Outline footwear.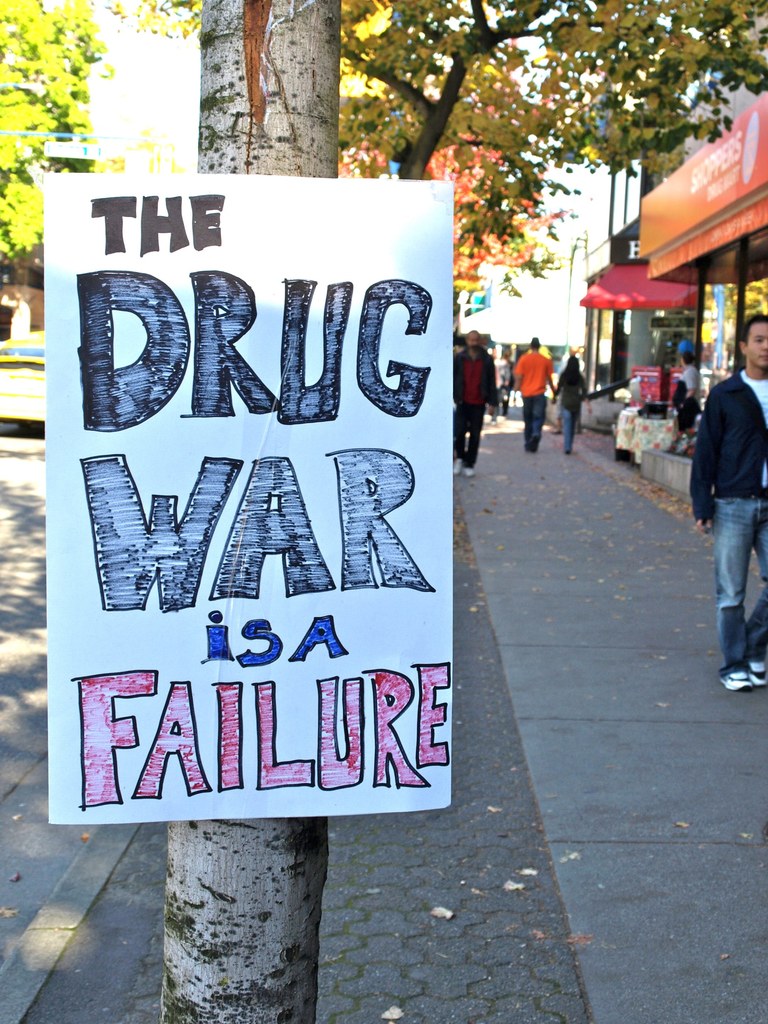
Outline: Rect(564, 445, 573, 452).
